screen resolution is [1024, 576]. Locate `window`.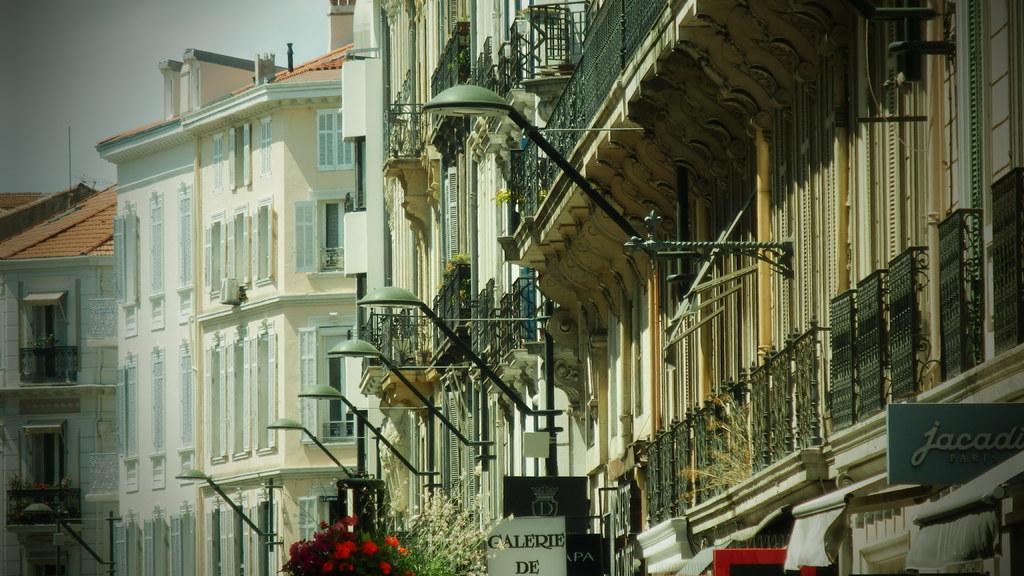
(x1=255, y1=490, x2=275, y2=575).
